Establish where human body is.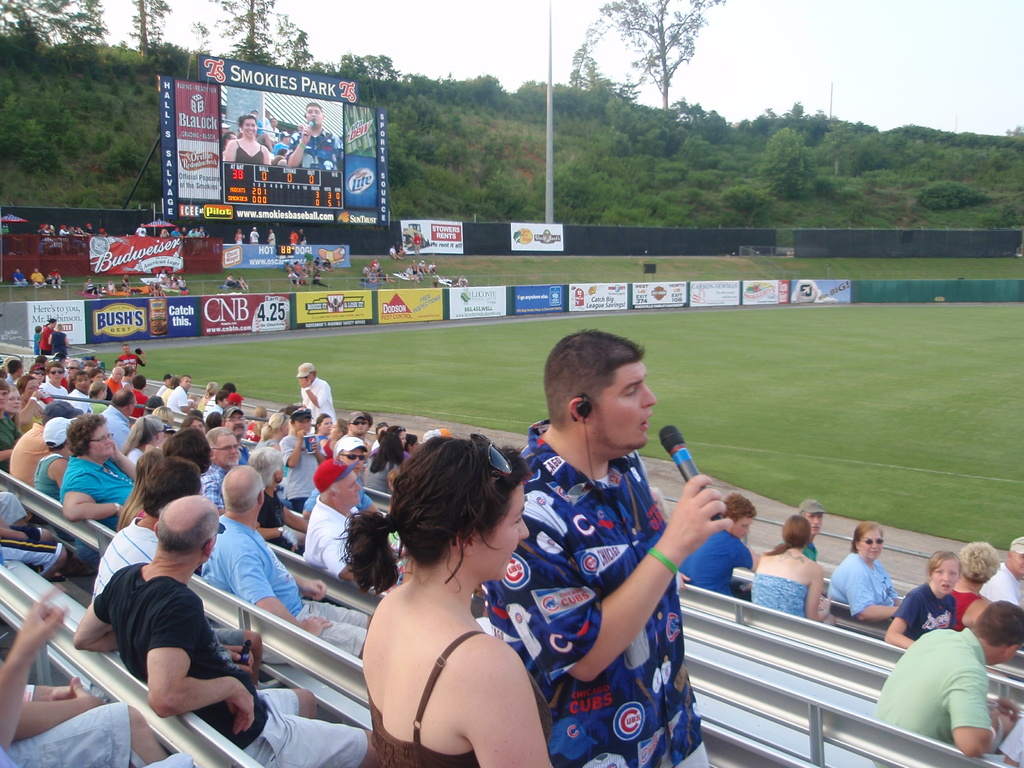
Established at locate(196, 383, 217, 408).
